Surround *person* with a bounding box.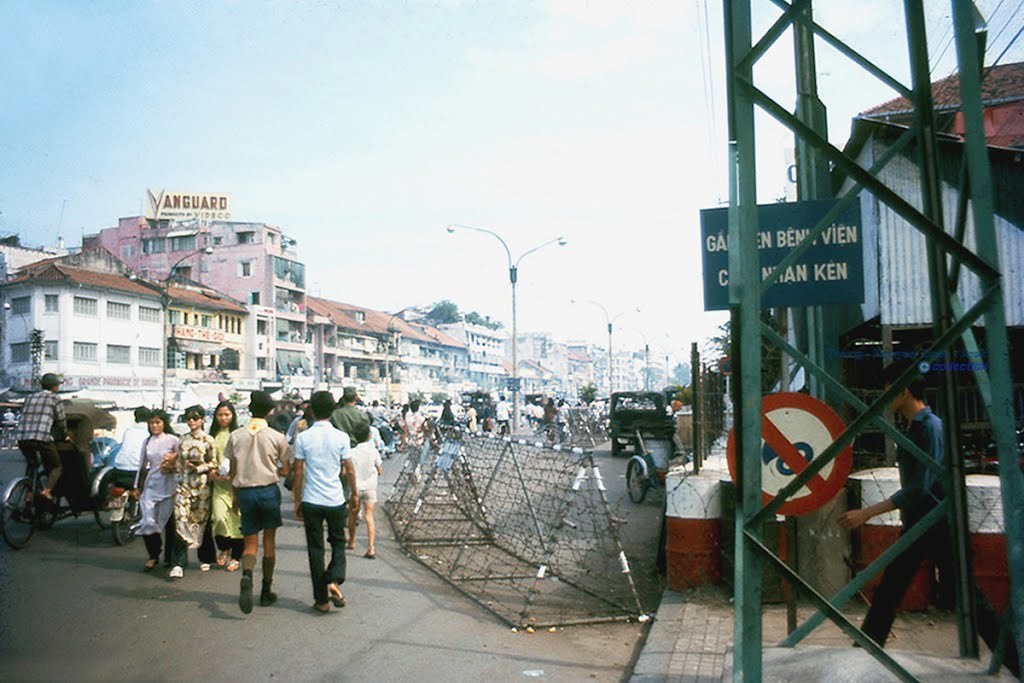
bbox(284, 390, 356, 620).
